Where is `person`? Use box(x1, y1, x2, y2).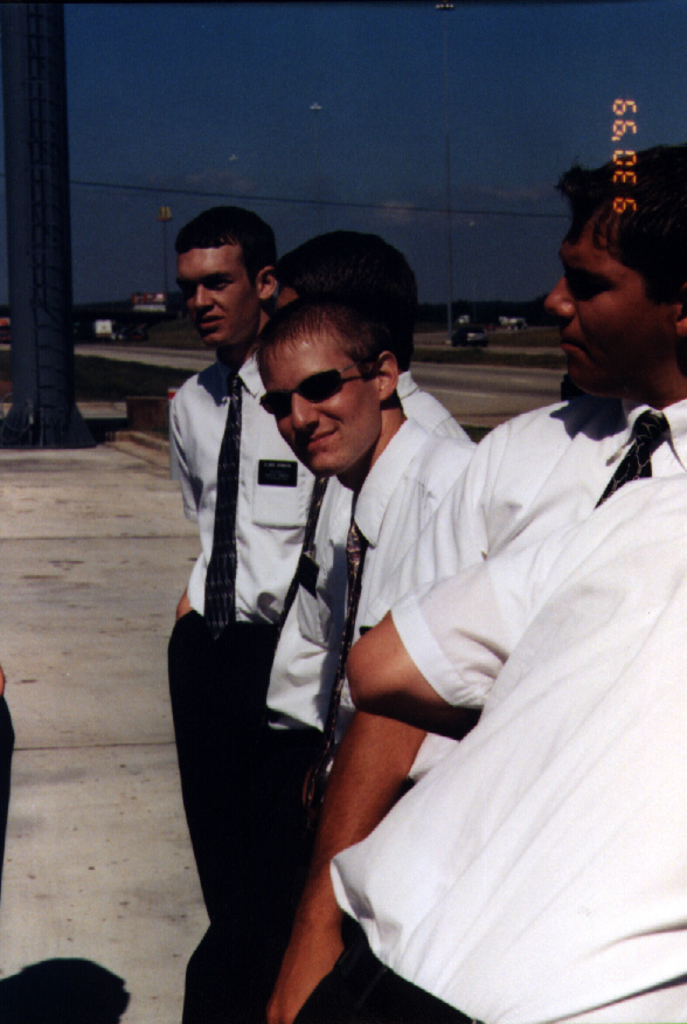
box(0, 665, 15, 921).
